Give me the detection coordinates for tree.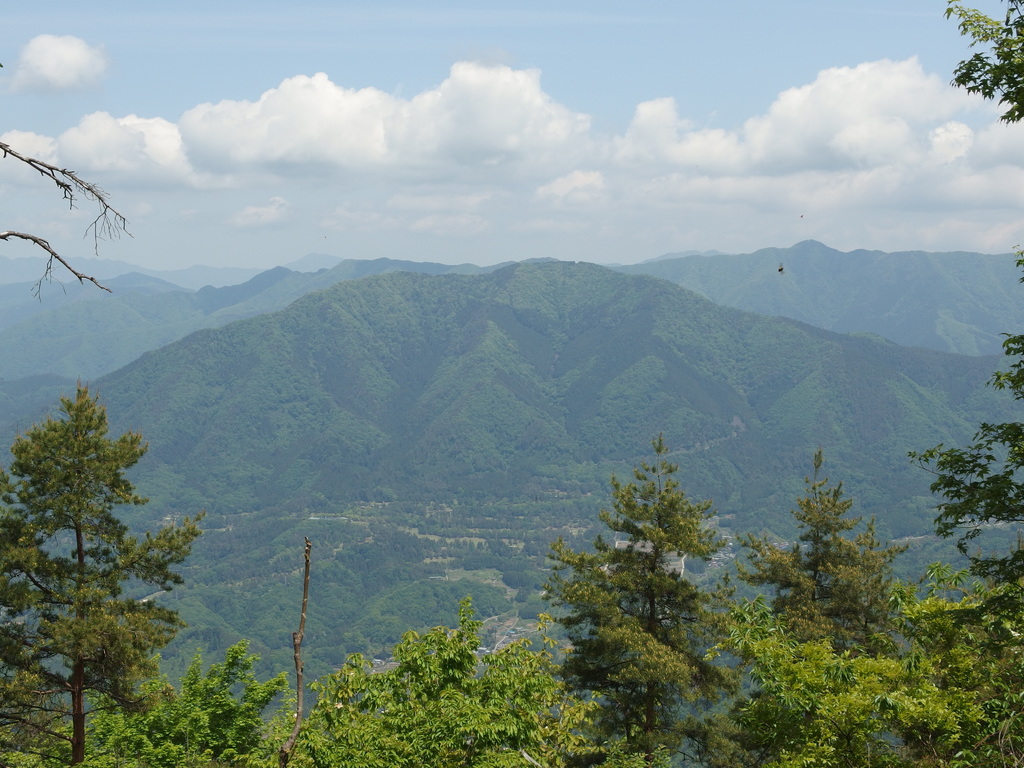
box(11, 359, 193, 739).
